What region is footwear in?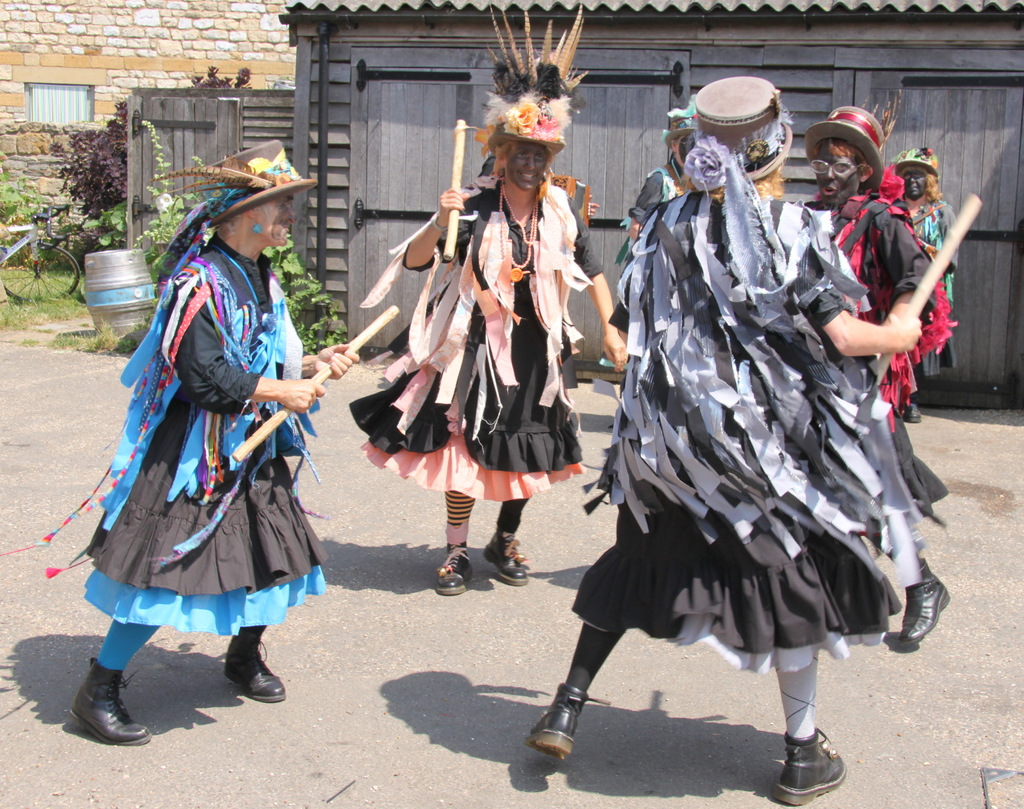
locate(483, 530, 528, 586).
